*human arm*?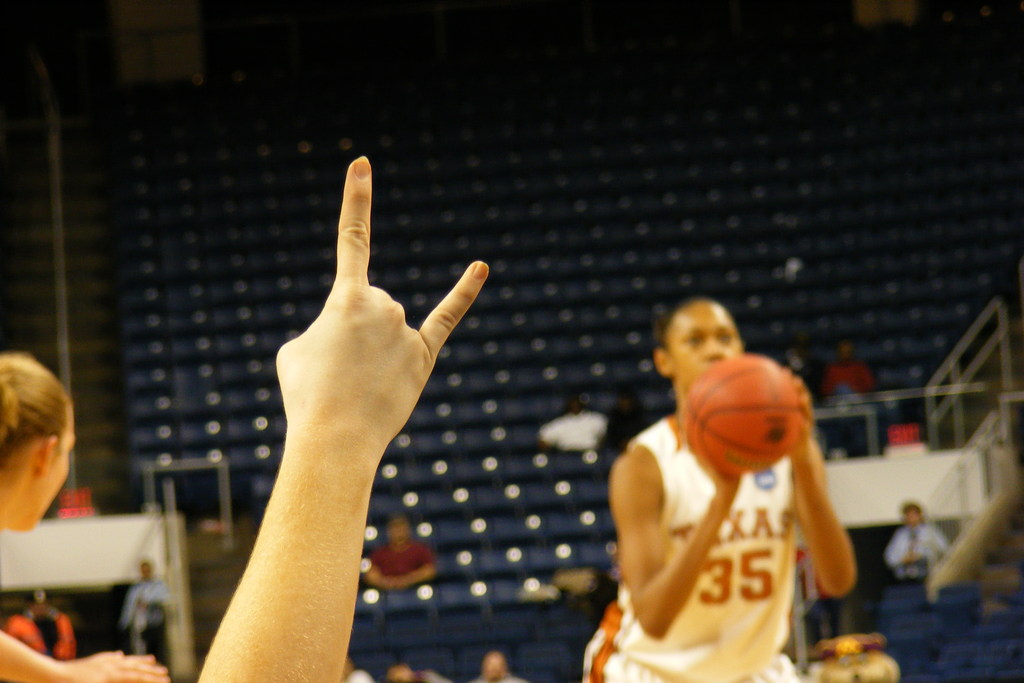
l=788, t=427, r=854, b=593
